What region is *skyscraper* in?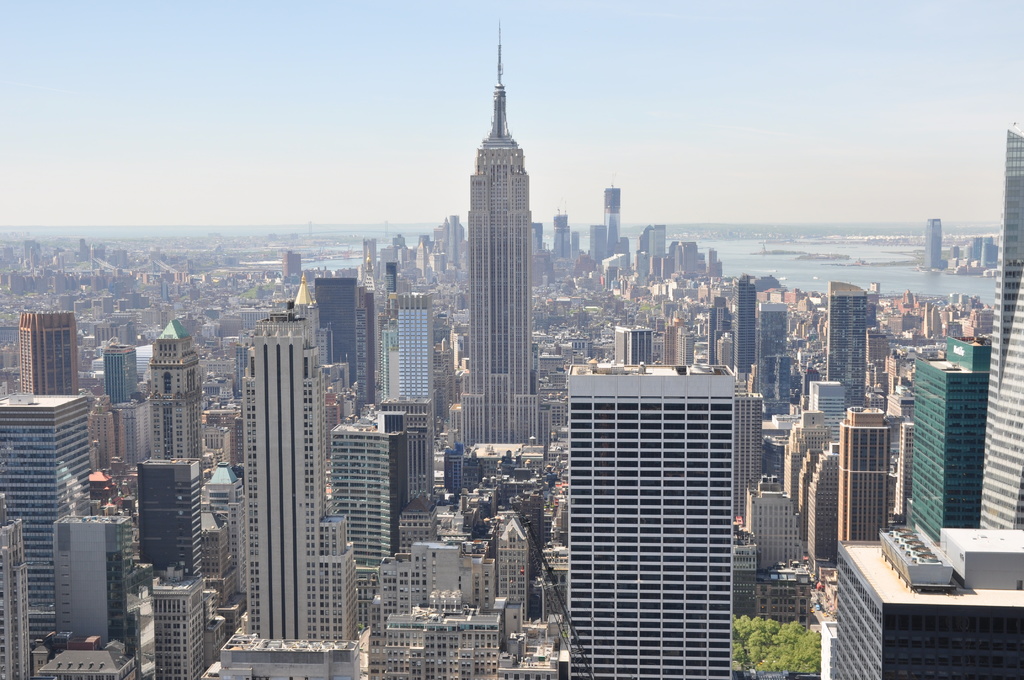
BBox(277, 249, 305, 279).
